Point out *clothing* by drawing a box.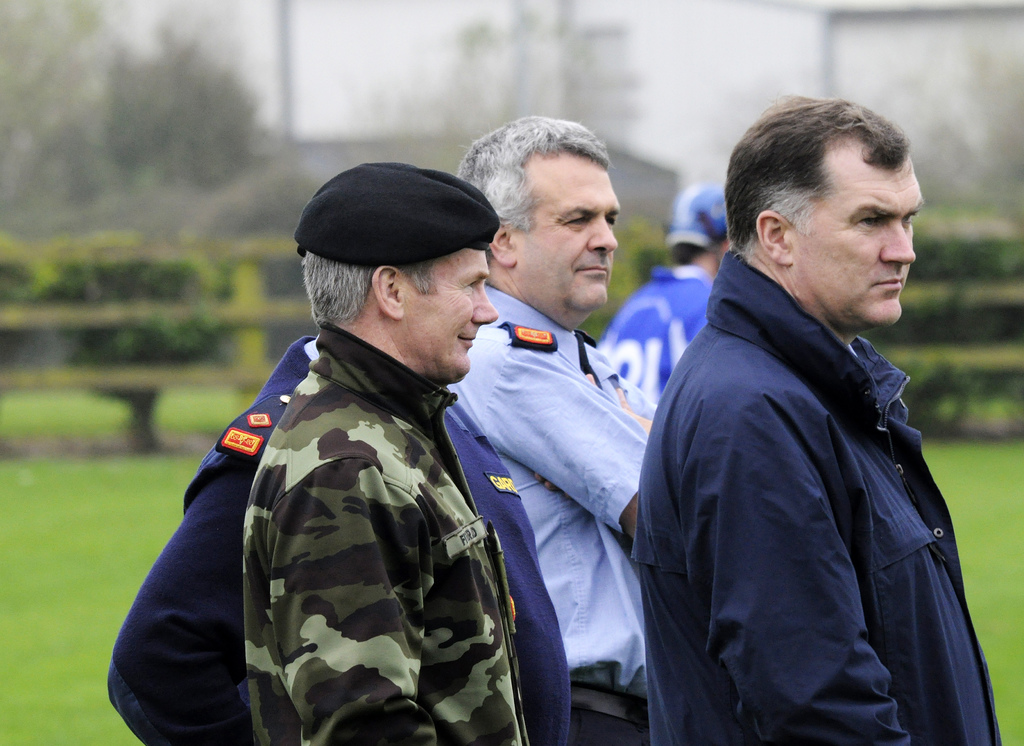
select_region(107, 326, 571, 745).
